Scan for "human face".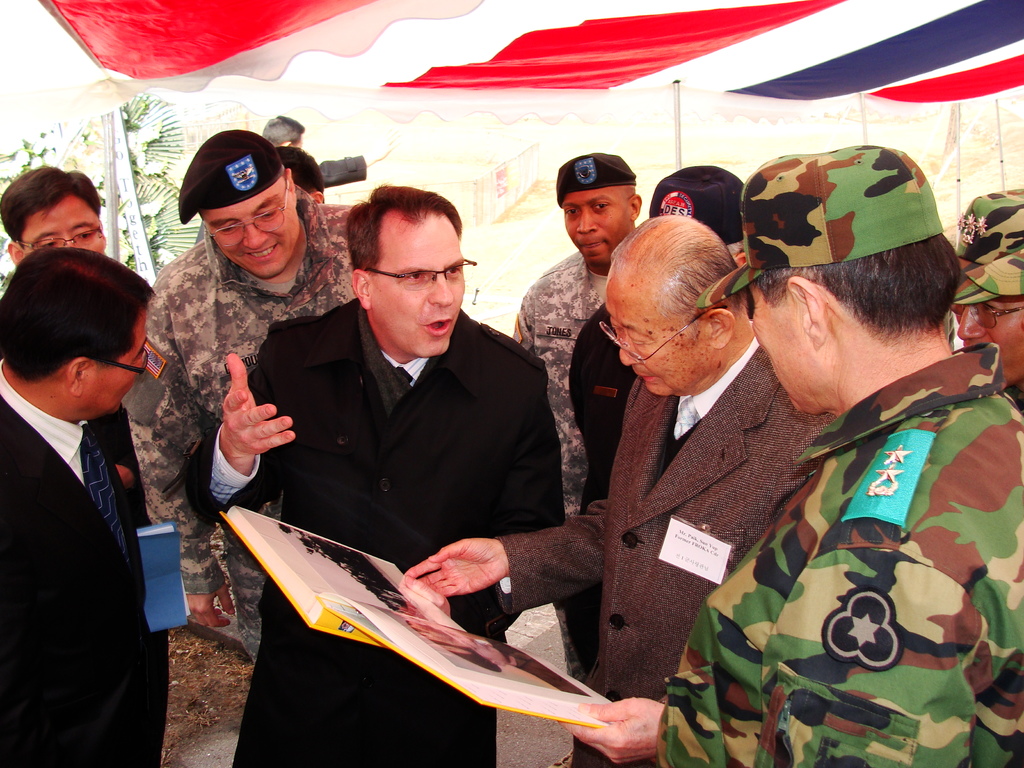
Scan result: <region>948, 298, 1023, 380</region>.
